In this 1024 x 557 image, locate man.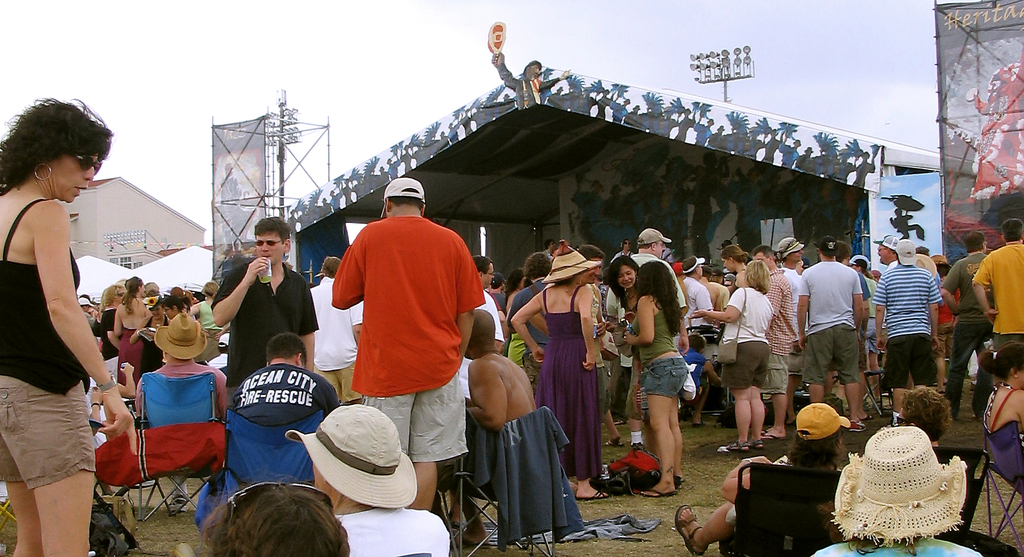
Bounding box: bbox=[871, 234, 915, 389].
